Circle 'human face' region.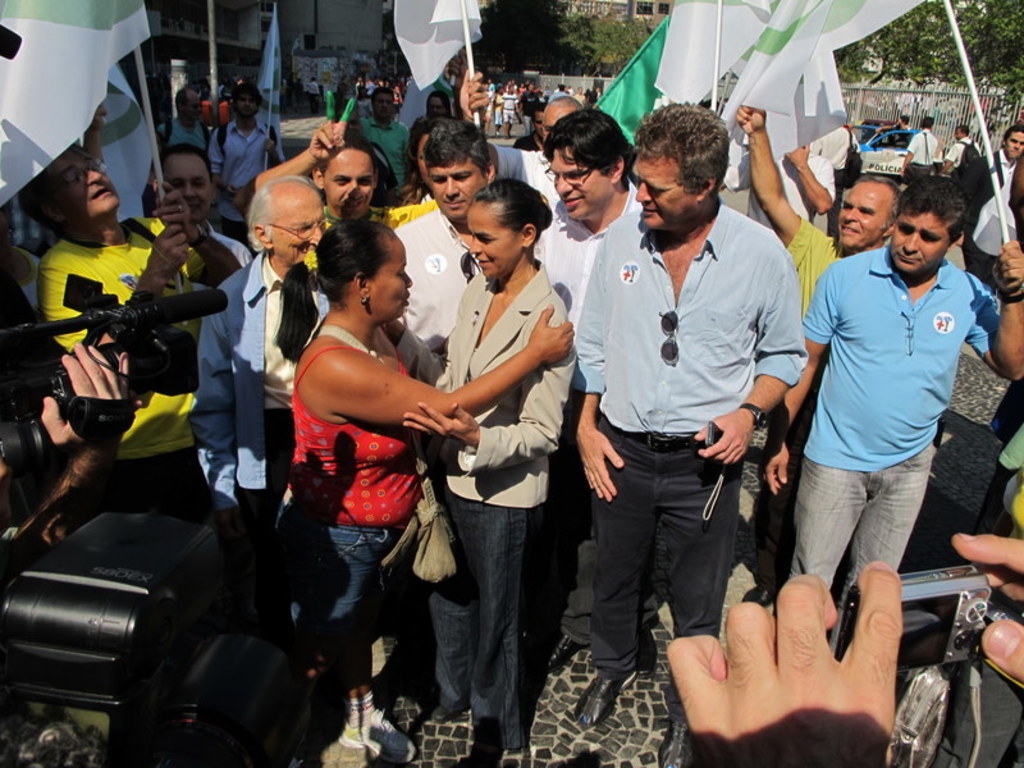
Region: bbox(541, 104, 573, 136).
